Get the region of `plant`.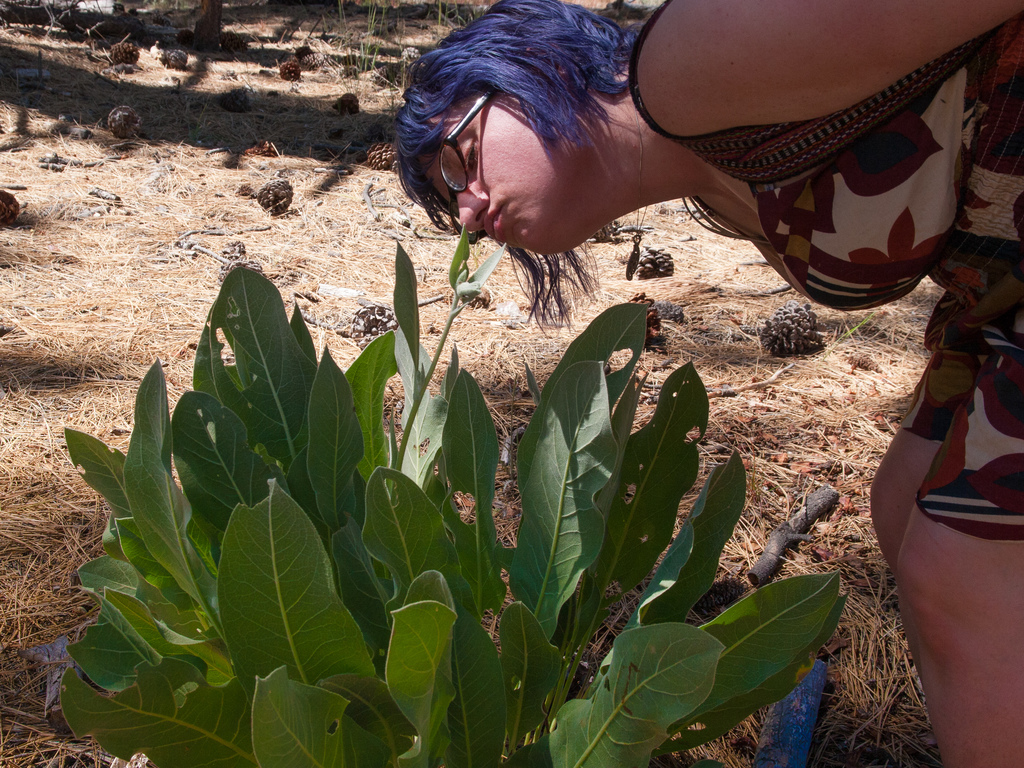
rect(110, 106, 148, 138).
